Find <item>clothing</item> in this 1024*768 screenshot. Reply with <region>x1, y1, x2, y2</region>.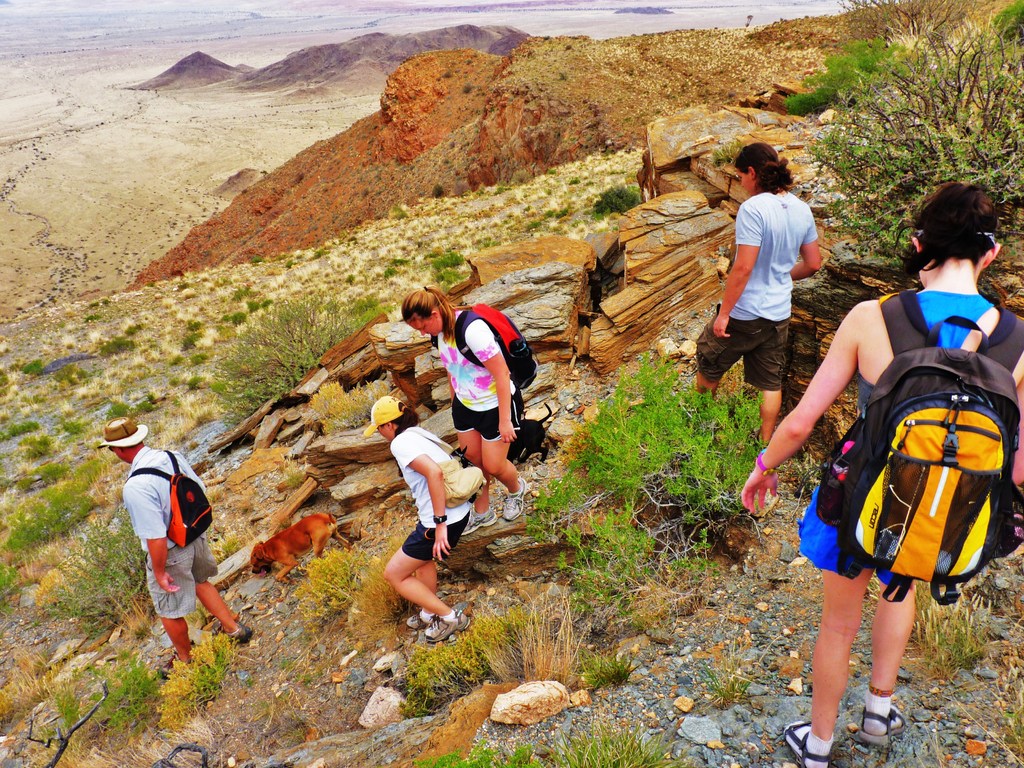
<region>390, 422, 473, 568</region>.
